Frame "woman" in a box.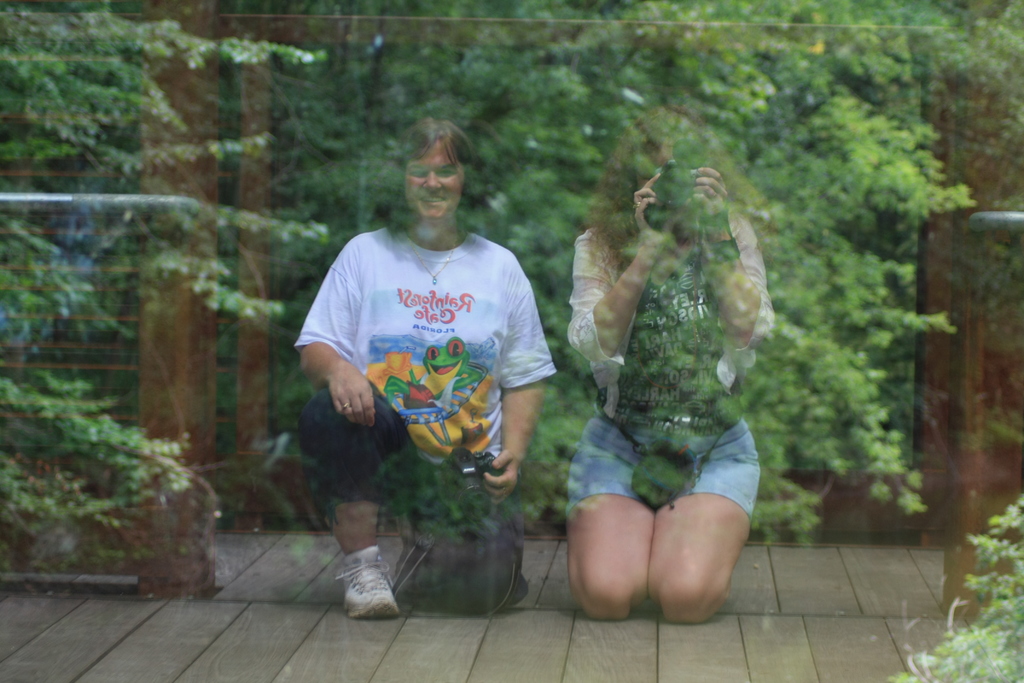
<region>556, 118, 787, 631</region>.
